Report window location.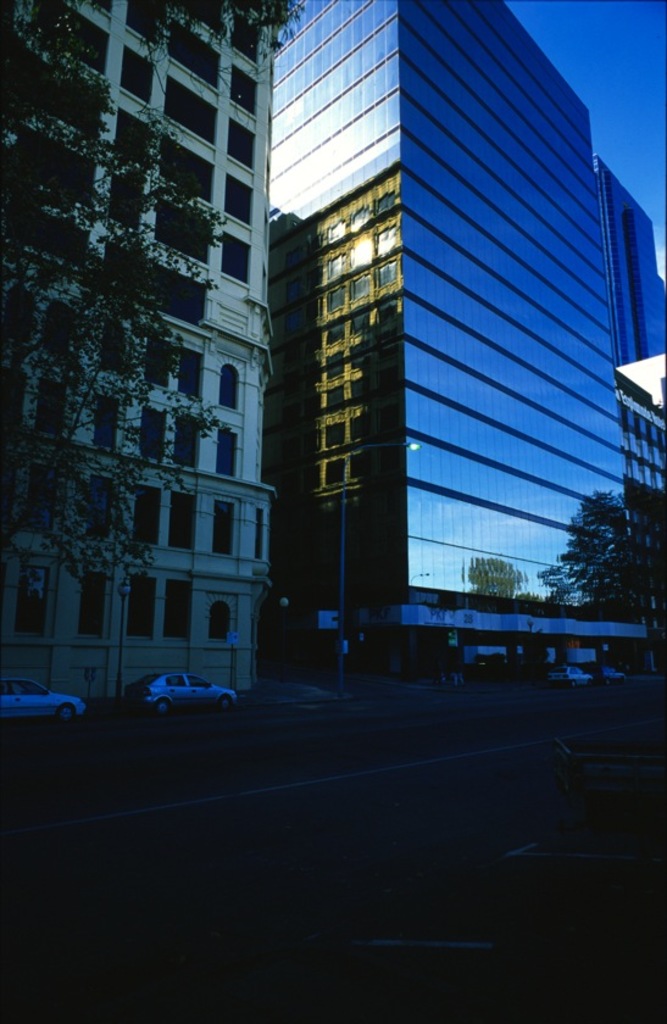
Report: locate(122, 49, 154, 104).
